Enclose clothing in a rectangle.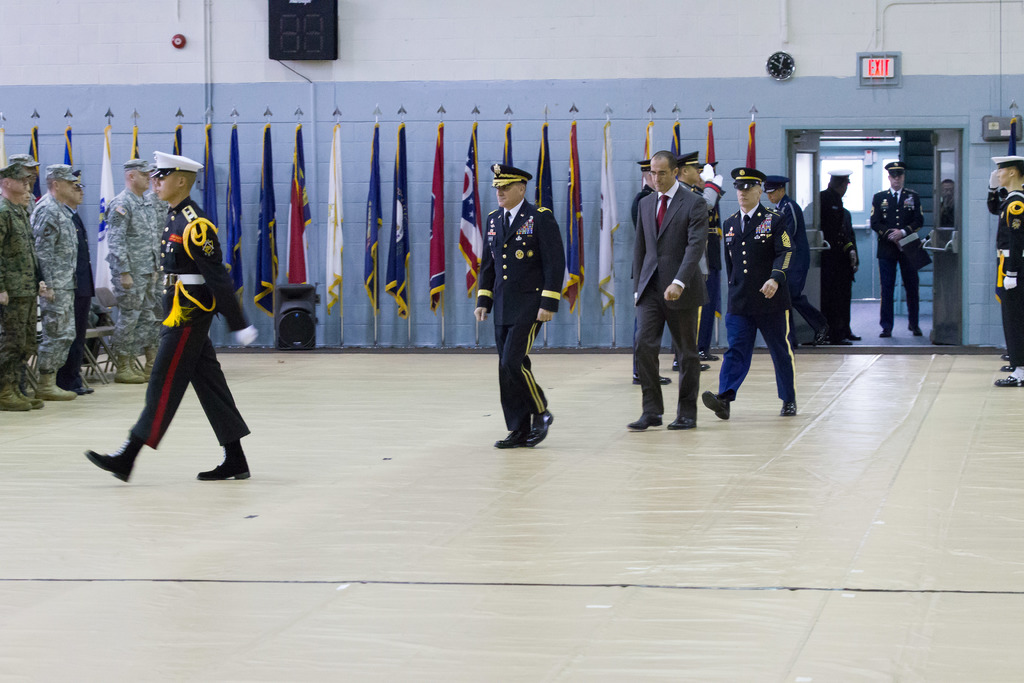
box(68, 218, 89, 368).
